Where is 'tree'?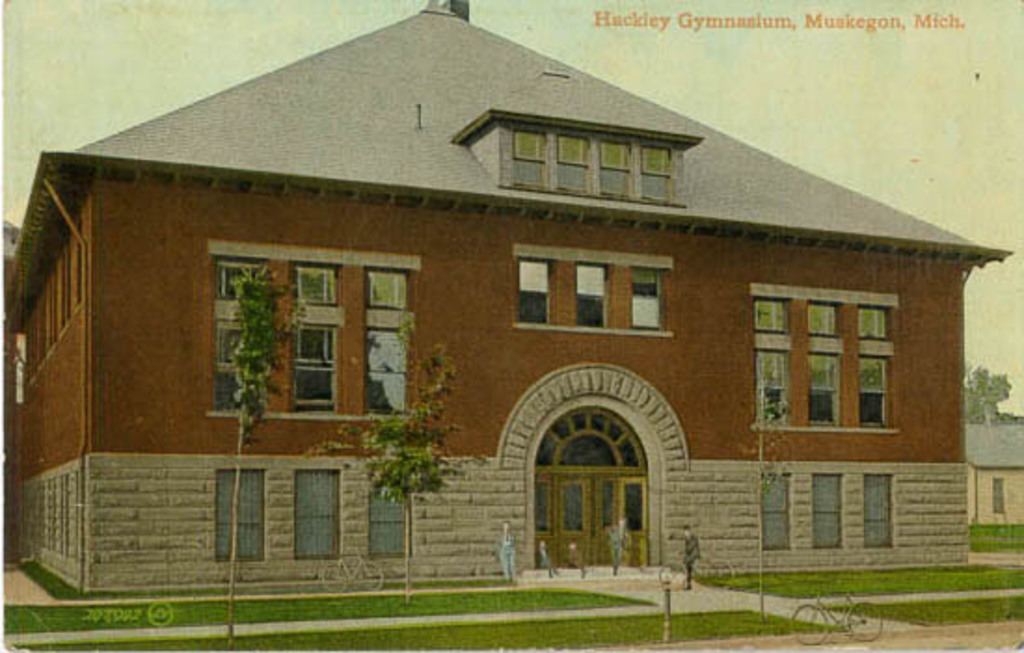
961,361,1022,426.
